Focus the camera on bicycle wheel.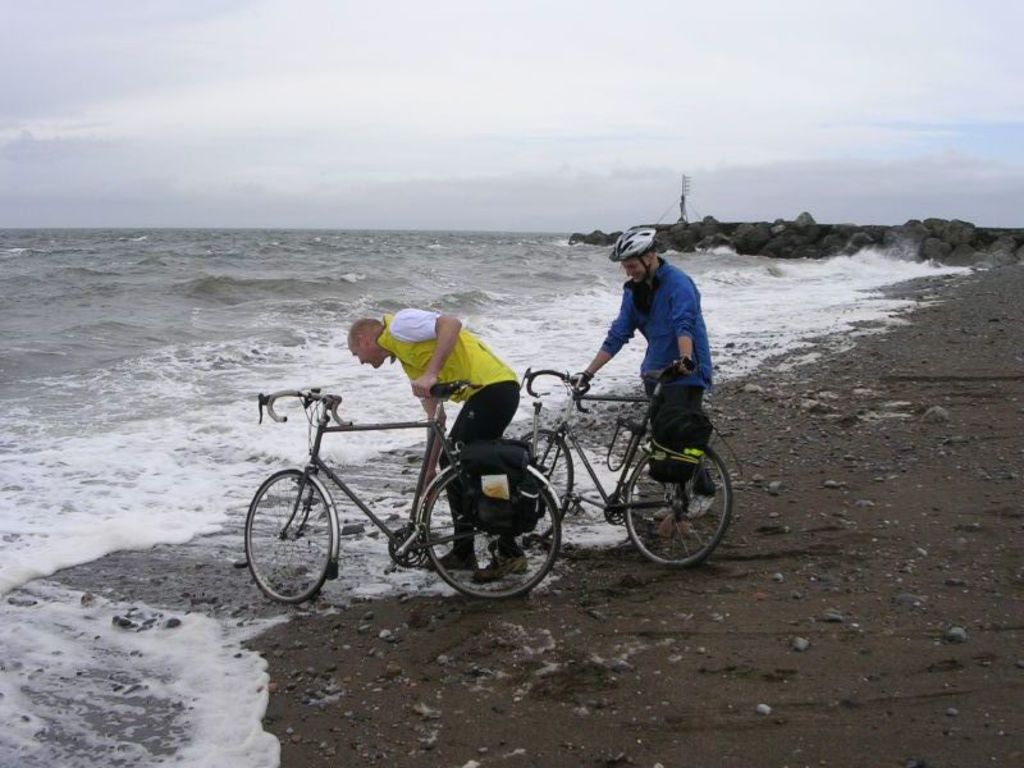
Focus region: x1=626, y1=449, x2=730, y2=570.
